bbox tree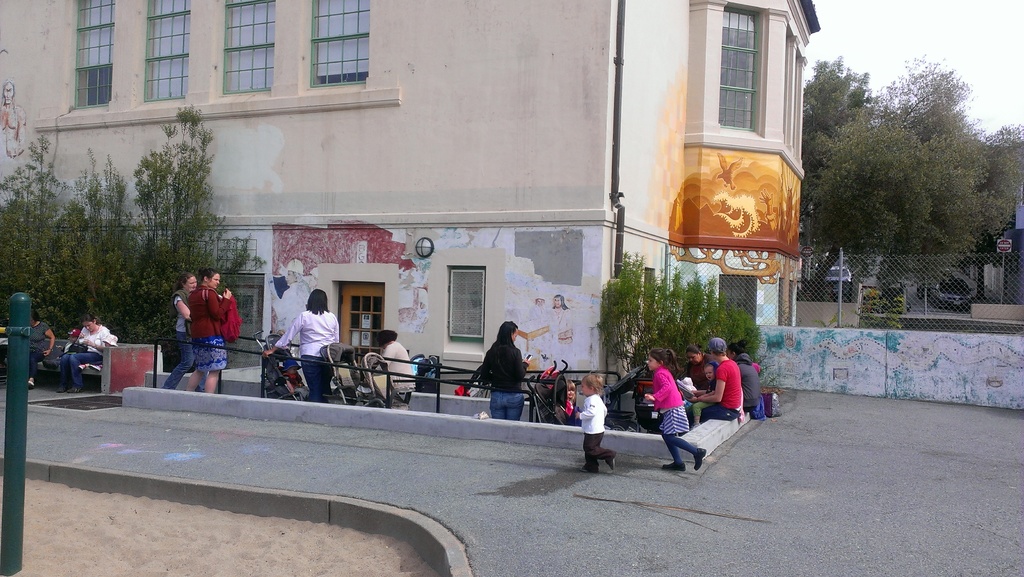
pyautogui.locateOnScreen(649, 272, 682, 352)
